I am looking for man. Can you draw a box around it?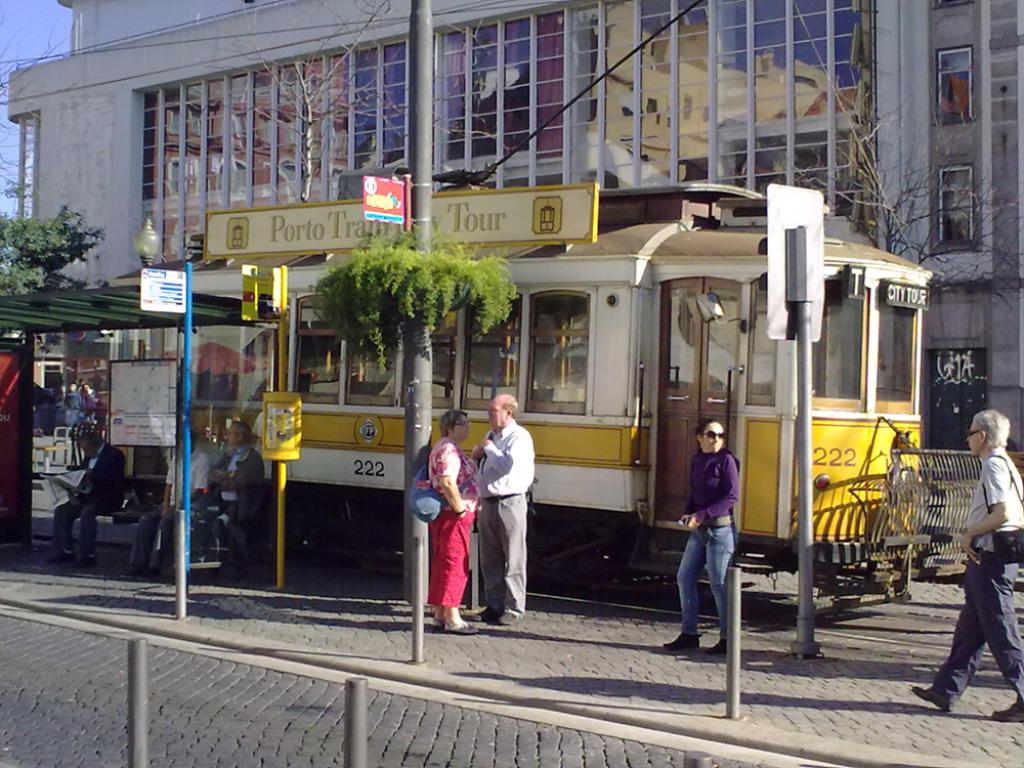
Sure, the bounding box is bbox=(903, 404, 1023, 720).
